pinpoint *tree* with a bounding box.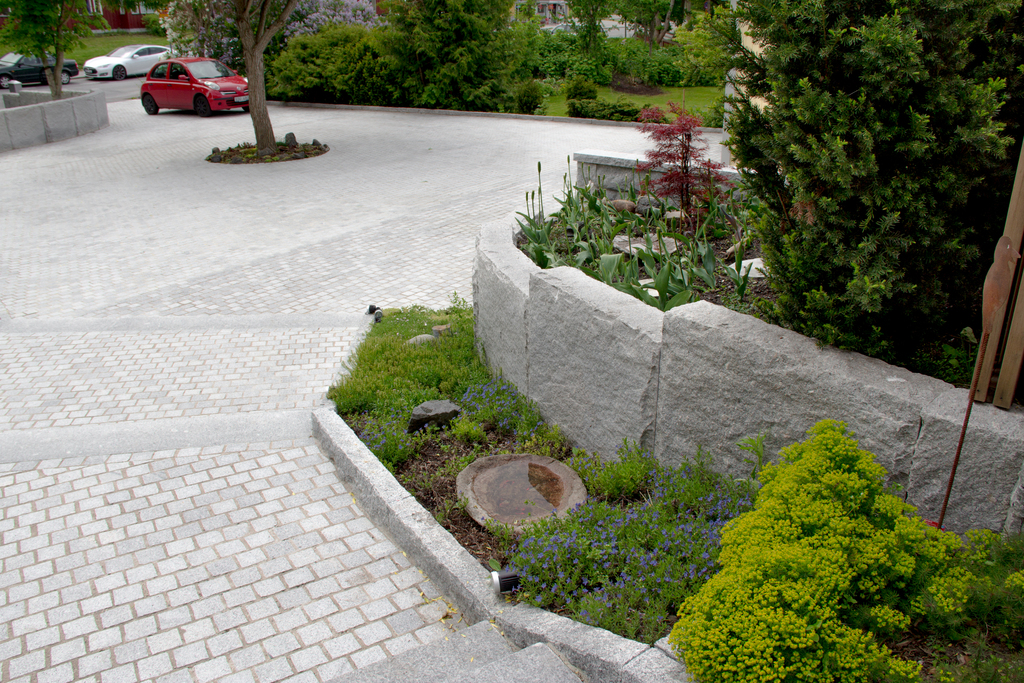
<bbox>614, 0, 674, 56</bbox>.
